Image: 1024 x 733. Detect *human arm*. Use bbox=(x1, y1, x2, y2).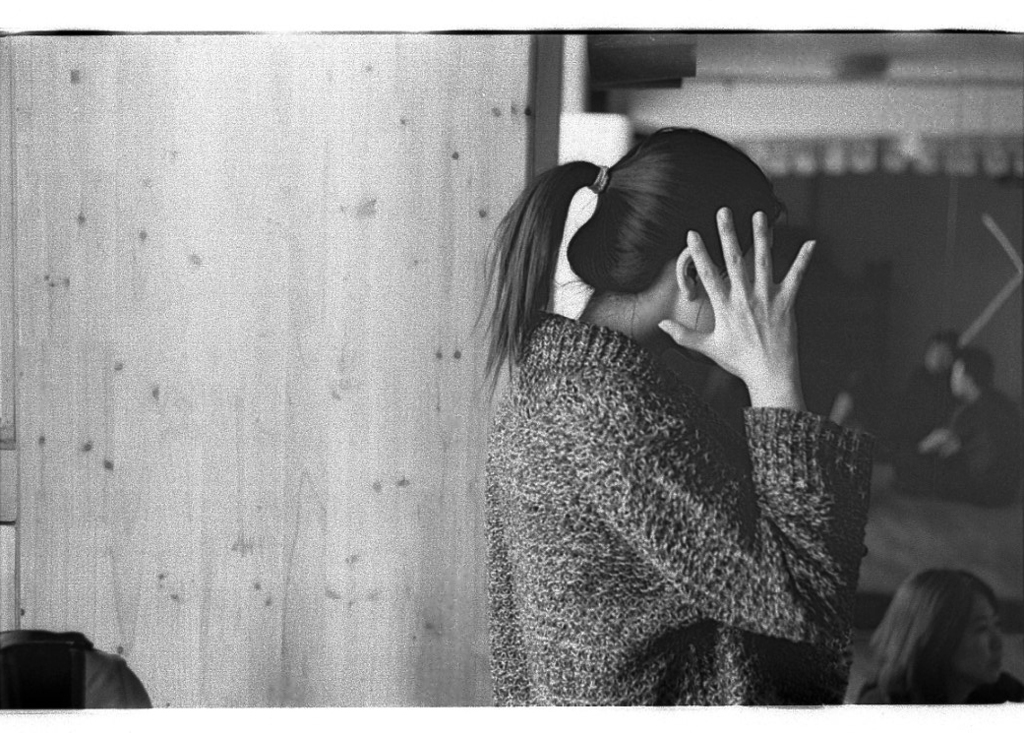
bbox=(572, 203, 854, 644).
